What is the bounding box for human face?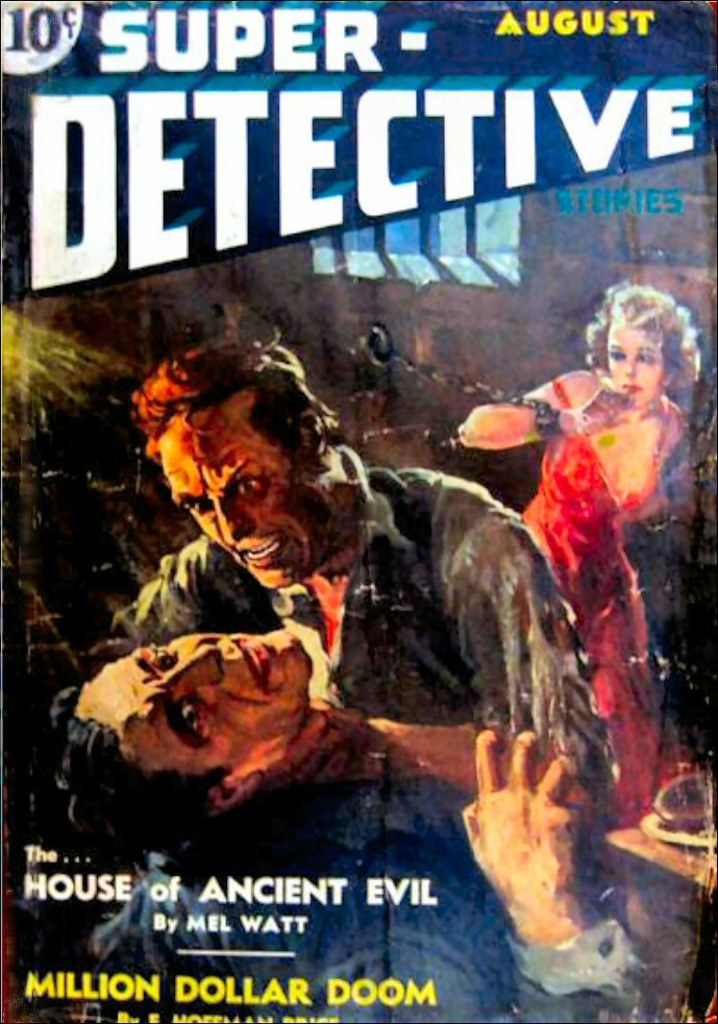
box=[603, 314, 671, 399].
